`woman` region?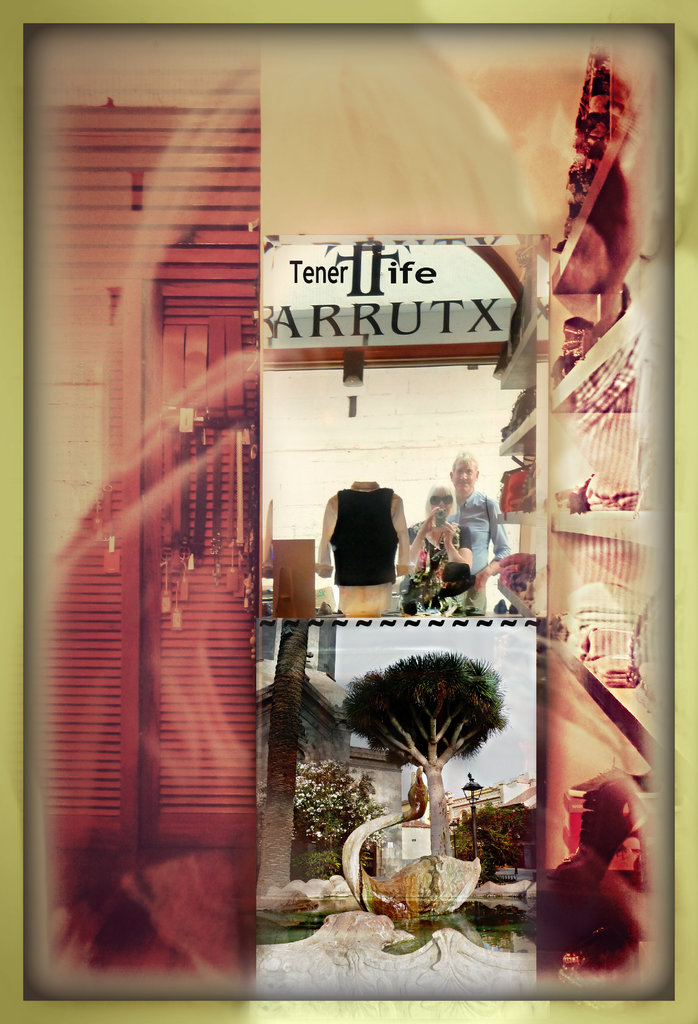
select_region(411, 484, 472, 604)
